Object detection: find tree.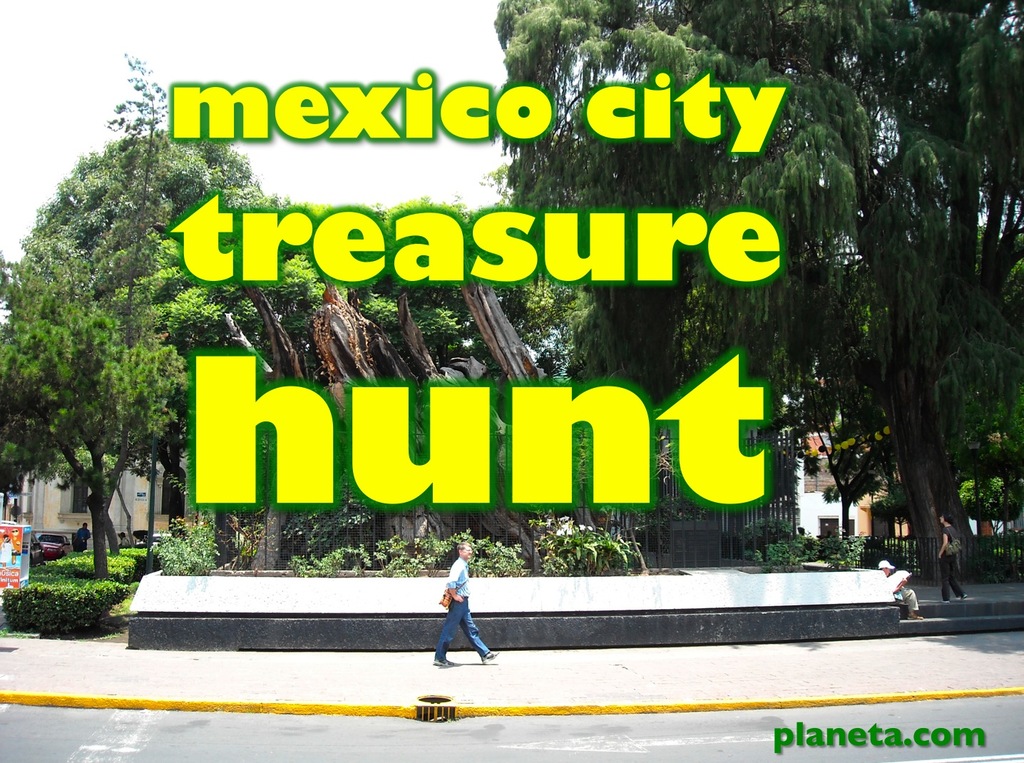
<region>100, 43, 180, 353</region>.
